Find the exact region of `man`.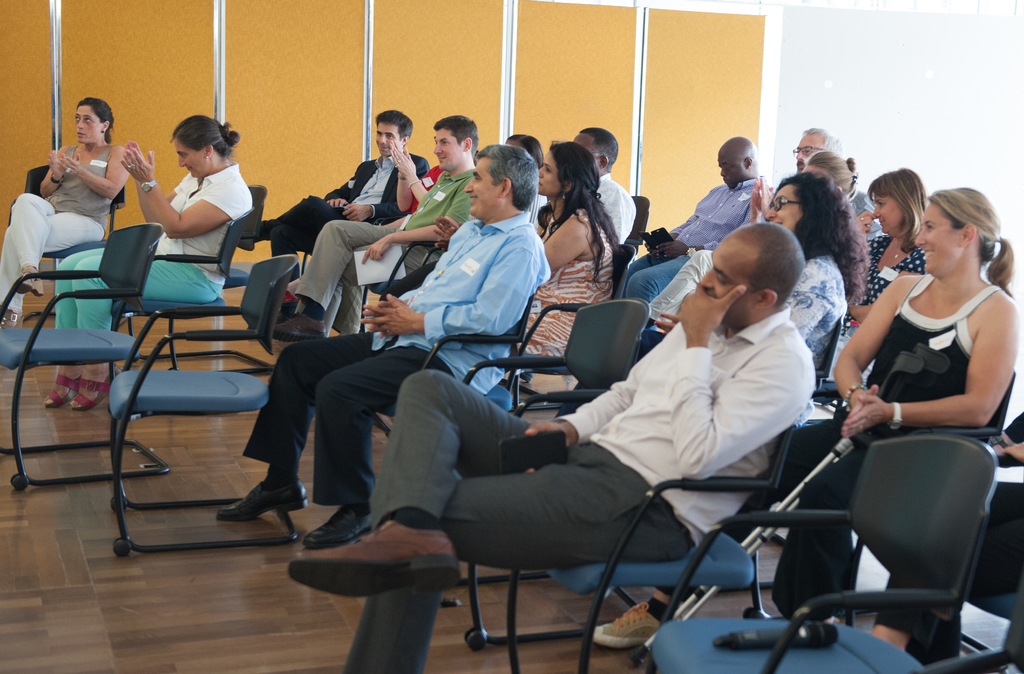
Exact region: <bbox>230, 105, 432, 256</bbox>.
